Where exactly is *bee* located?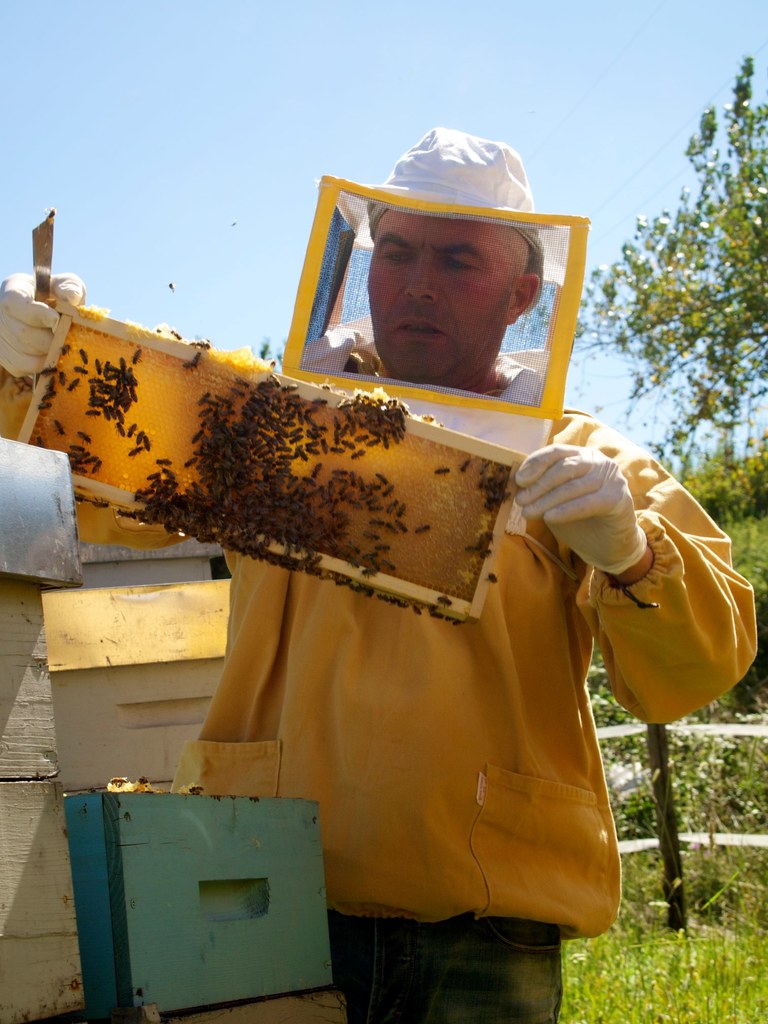
Its bounding box is (x1=66, y1=490, x2=113, y2=507).
